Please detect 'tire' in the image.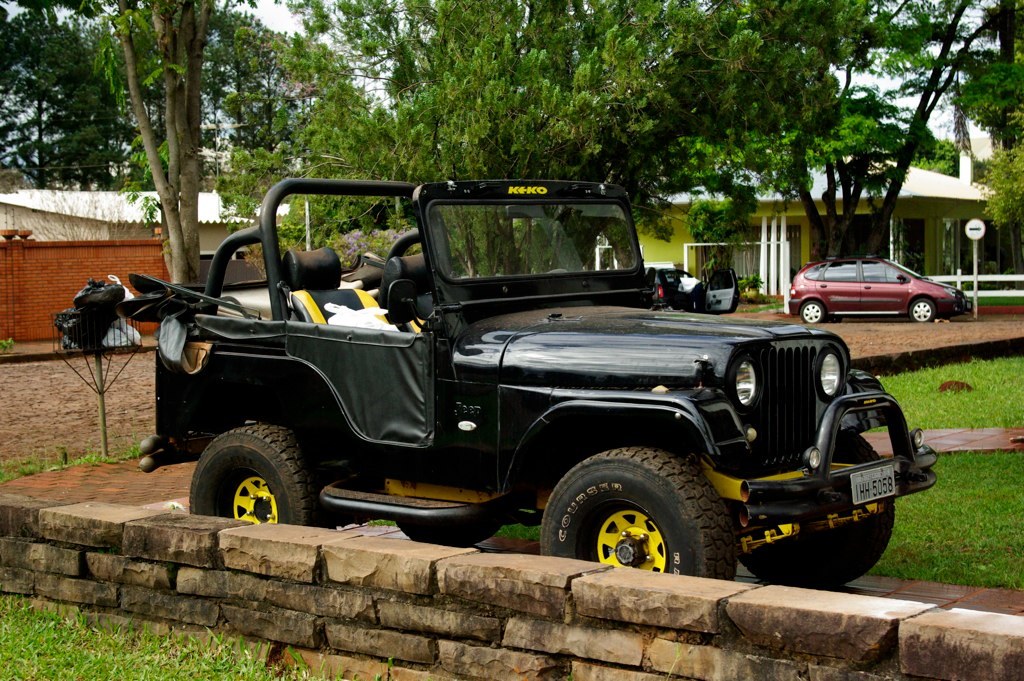
<box>734,431,891,599</box>.
